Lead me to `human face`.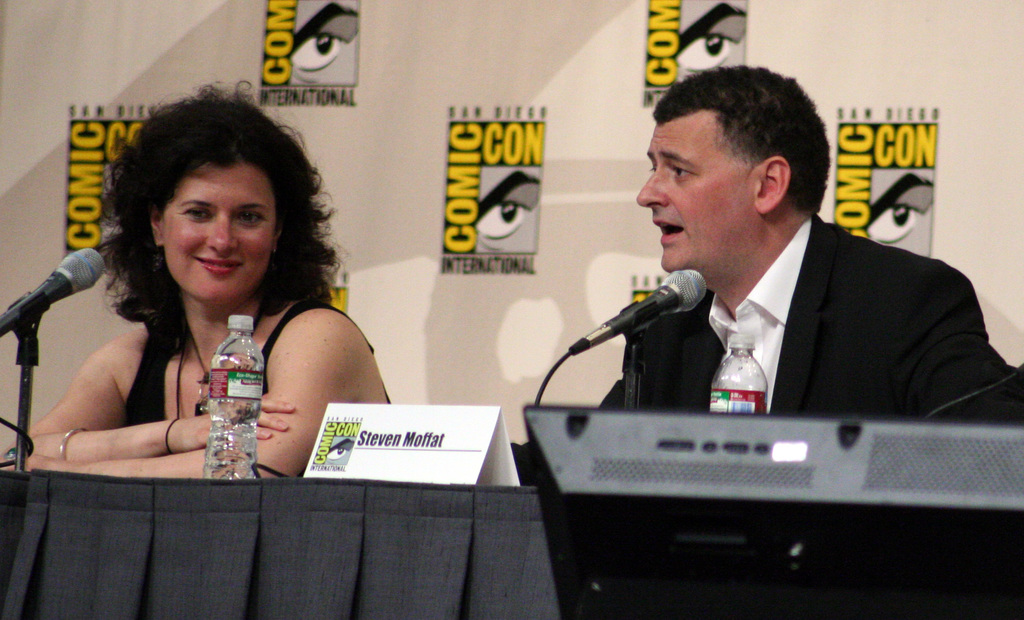
Lead to {"left": 634, "top": 114, "right": 756, "bottom": 278}.
